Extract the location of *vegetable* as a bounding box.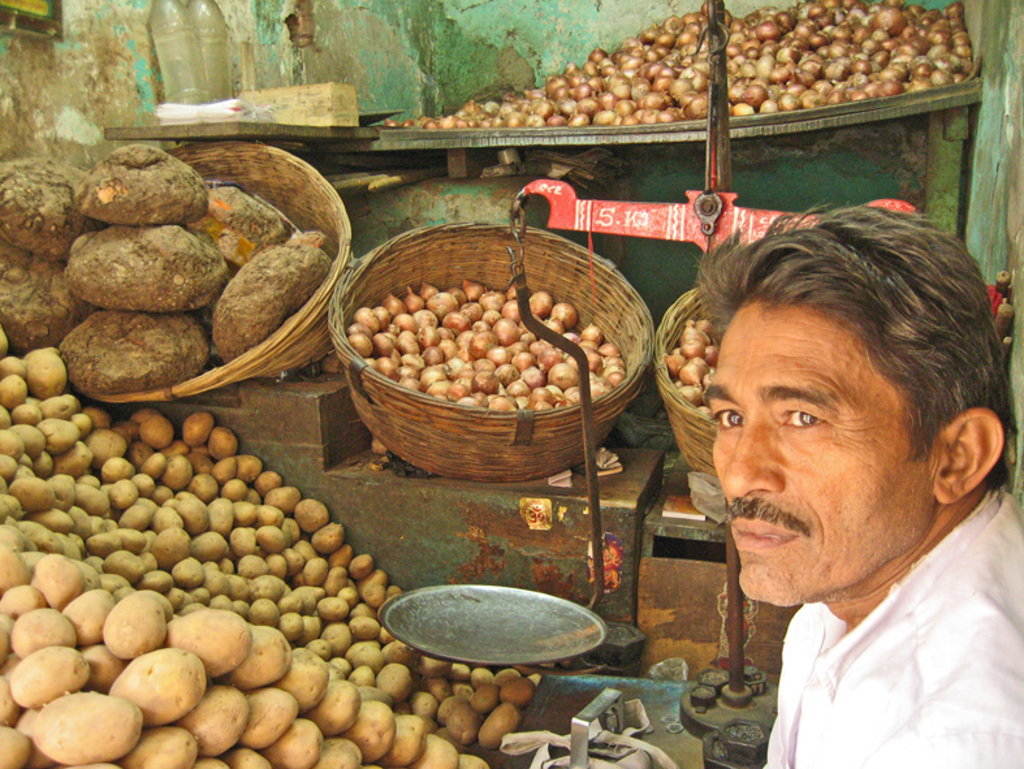
<bbox>556, 363, 580, 386</bbox>.
